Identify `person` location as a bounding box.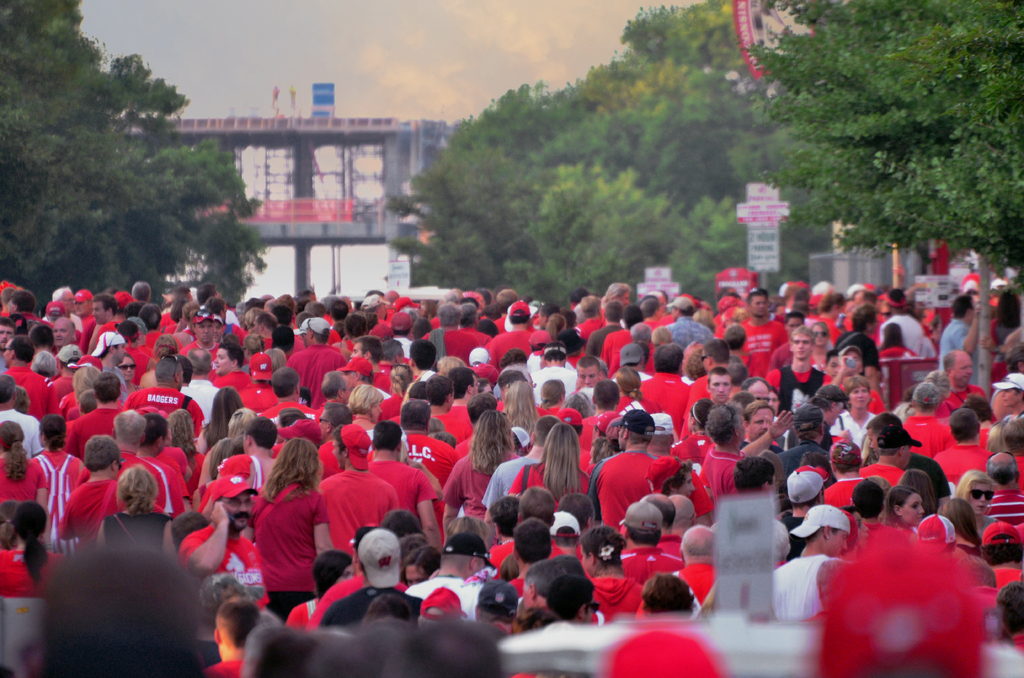
BBox(829, 527, 987, 677).
